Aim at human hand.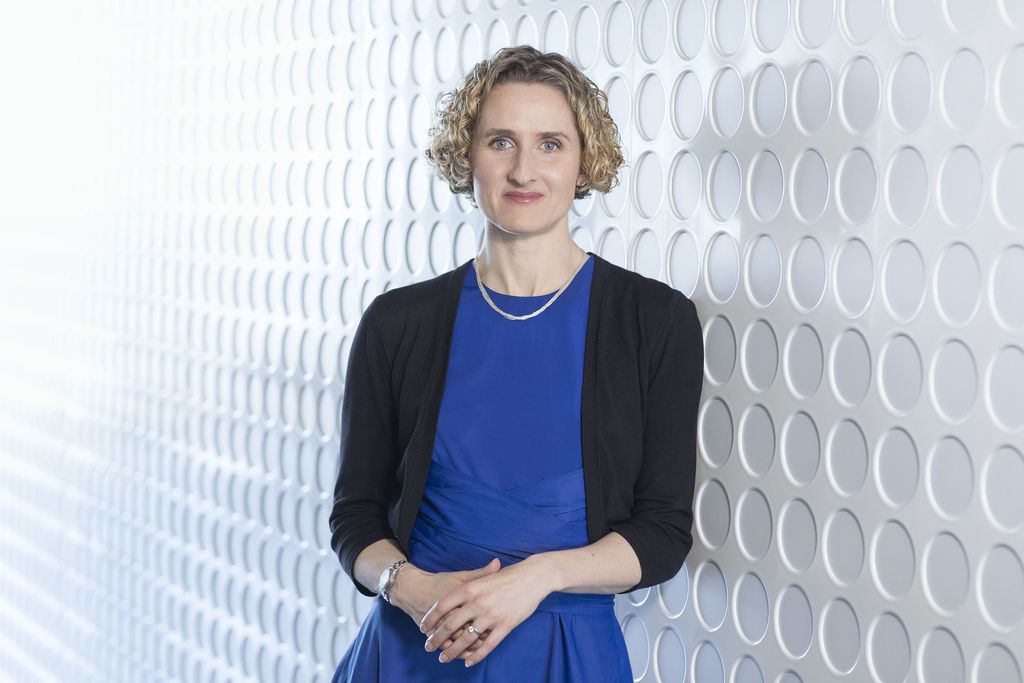
Aimed at bbox=(394, 557, 502, 659).
